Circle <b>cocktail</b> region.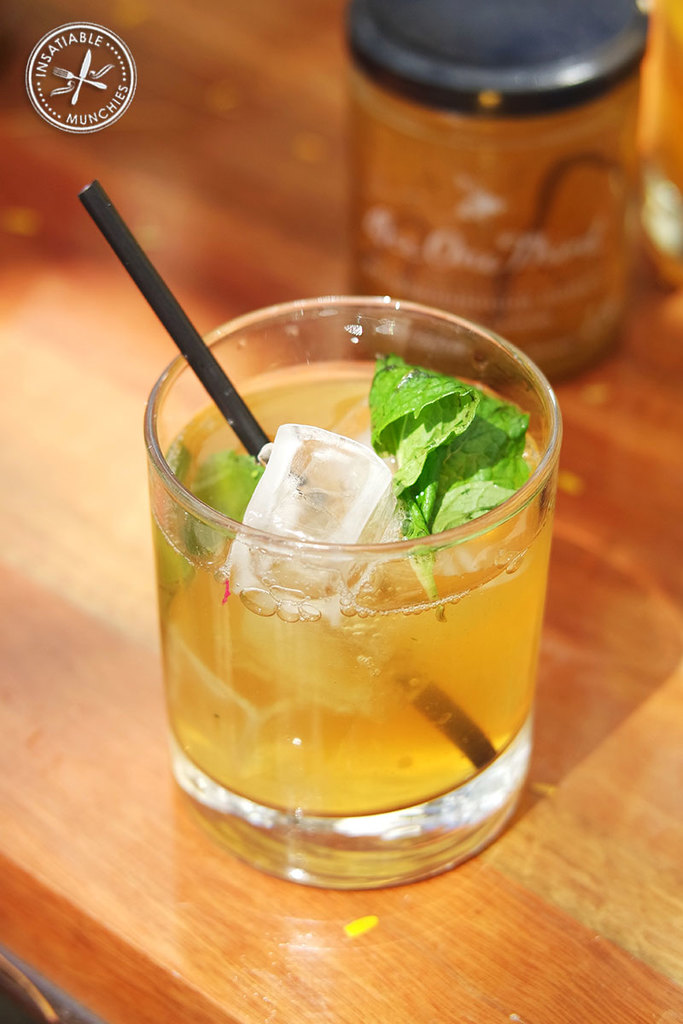
Region: {"x1": 73, "y1": 170, "x2": 557, "y2": 881}.
